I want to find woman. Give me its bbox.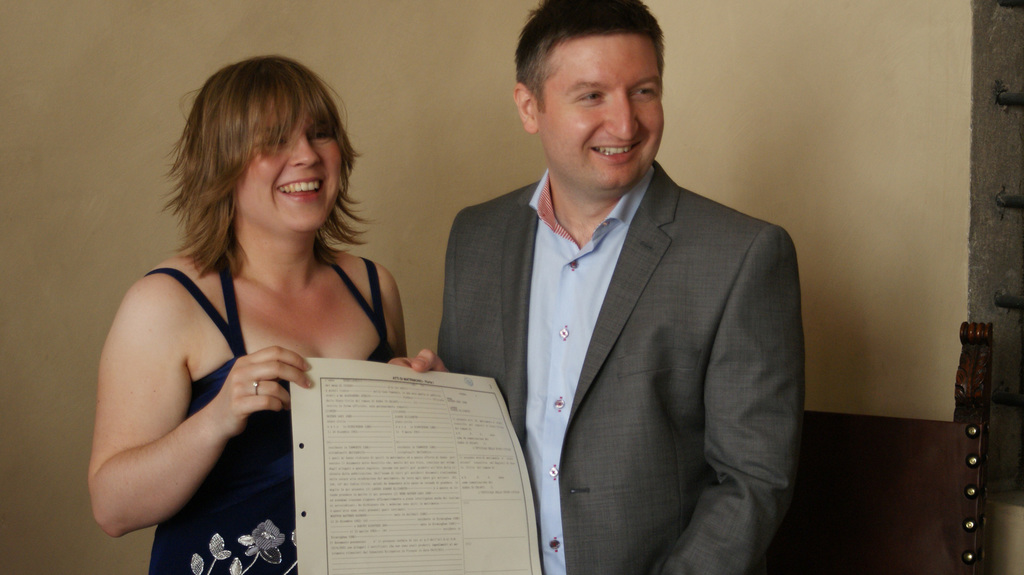
select_region(74, 56, 434, 553).
